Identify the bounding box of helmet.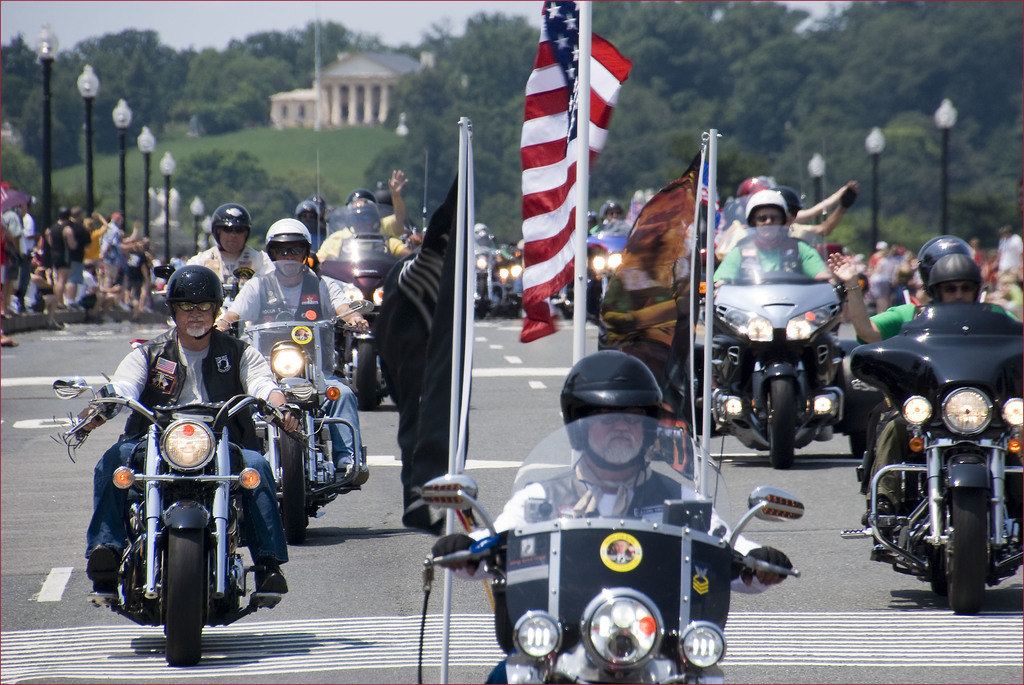
select_region(735, 173, 783, 206).
